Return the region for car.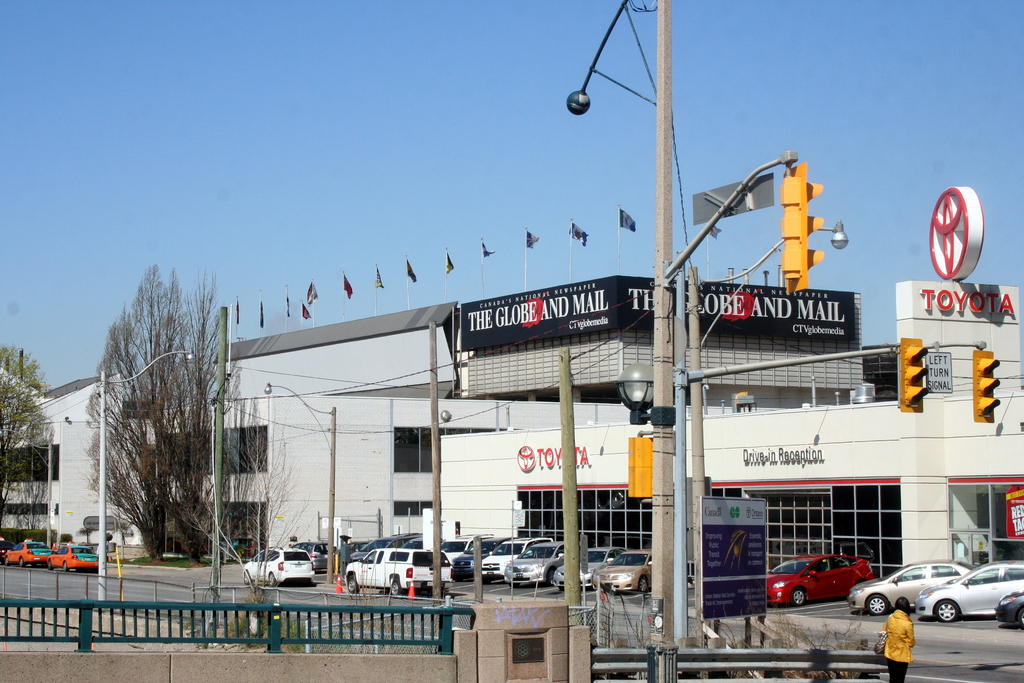
(left=244, top=545, right=314, bottom=585).
